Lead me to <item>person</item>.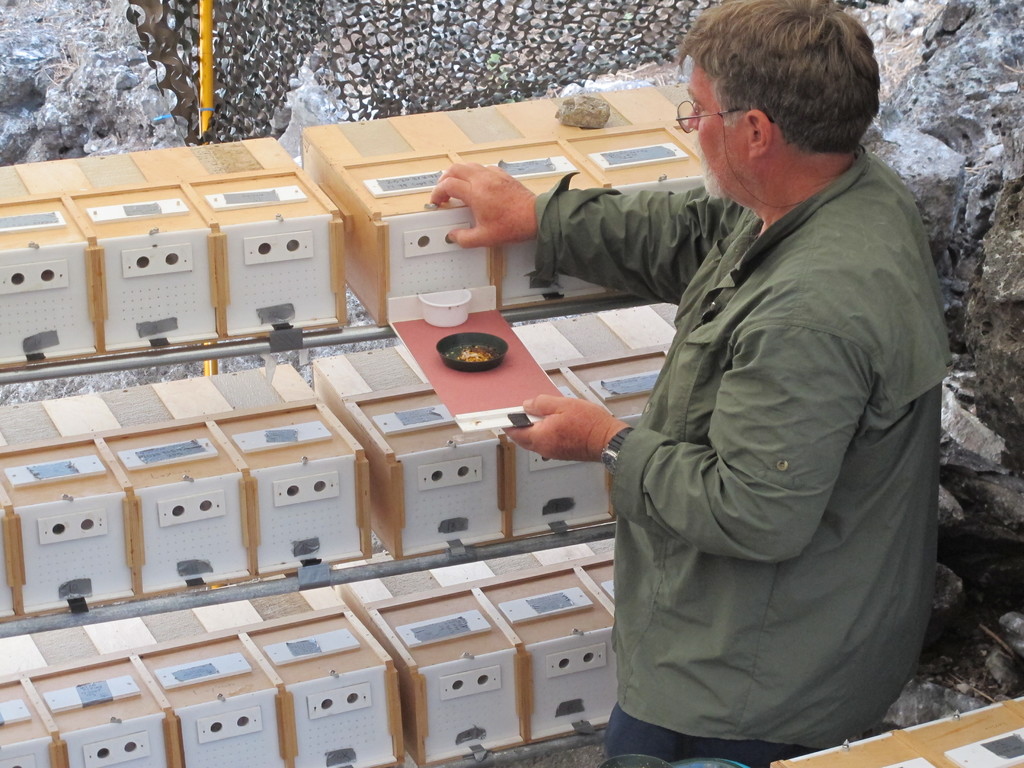
Lead to bbox=(544, 12, 934, 758).
